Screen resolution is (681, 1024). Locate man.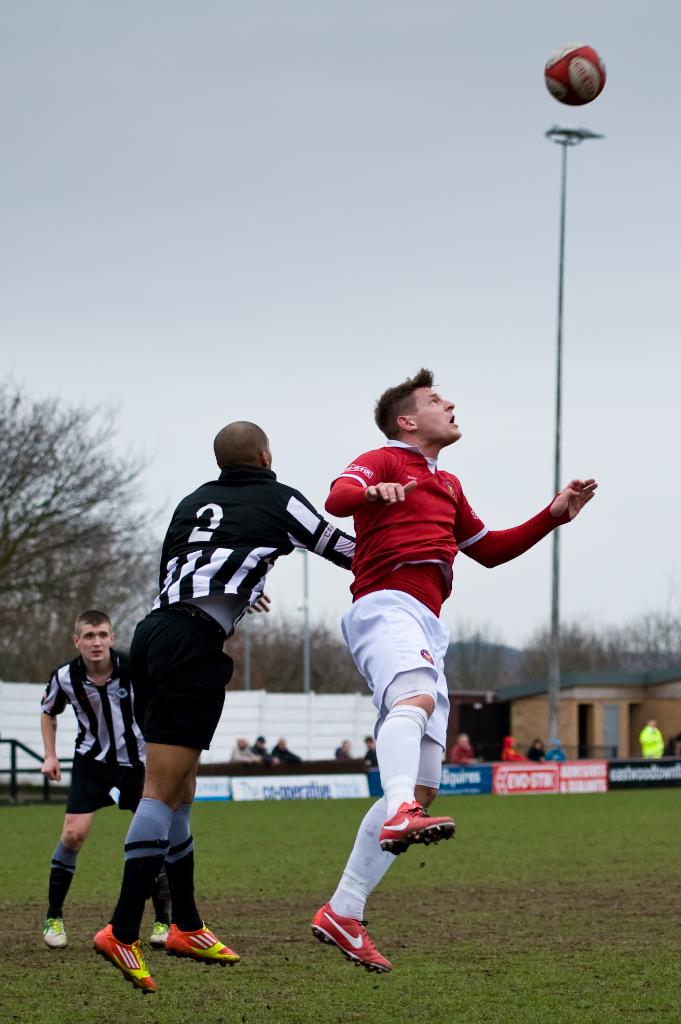
select_region(230, 735, 262, 767).
